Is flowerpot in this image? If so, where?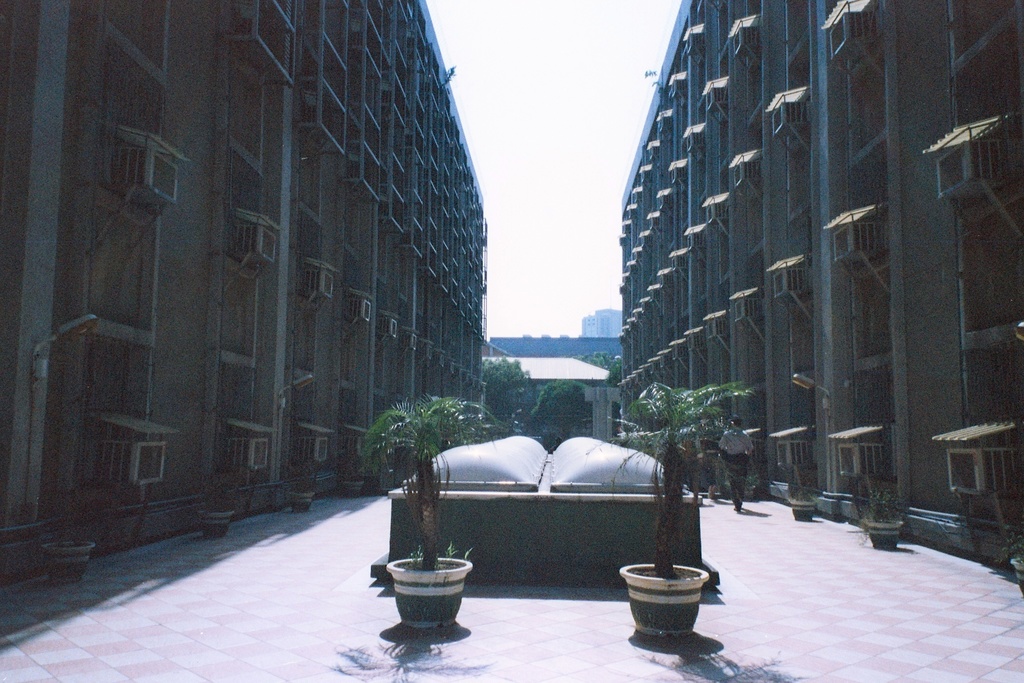
Yes, at (left=284, top=490, right=317, bottom=516).
